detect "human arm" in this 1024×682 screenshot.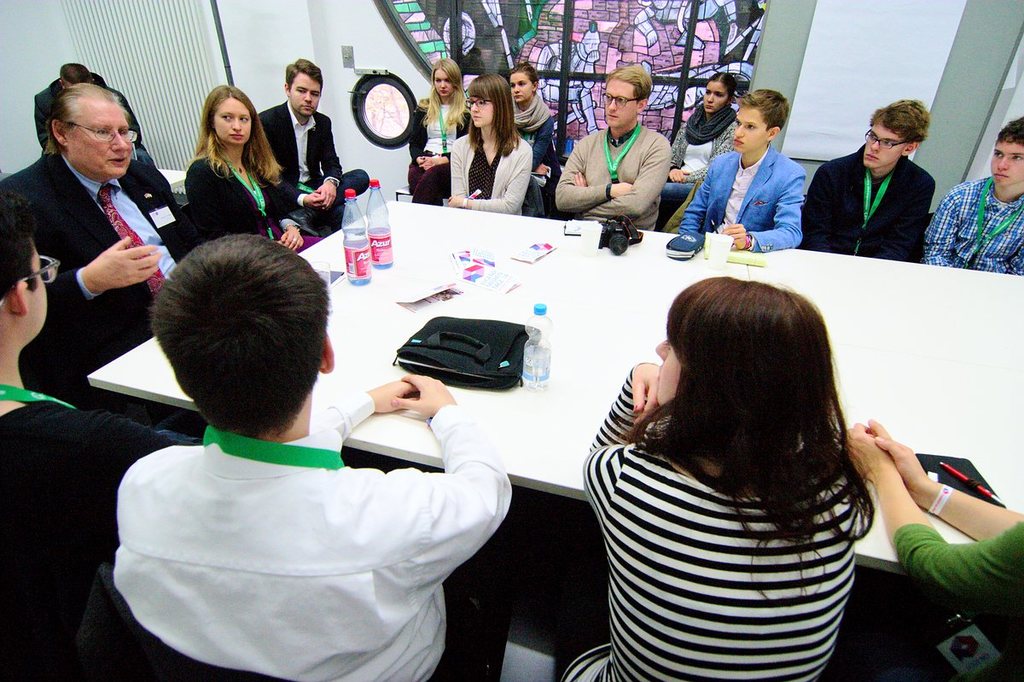
Detection: (304,377,415,440).
